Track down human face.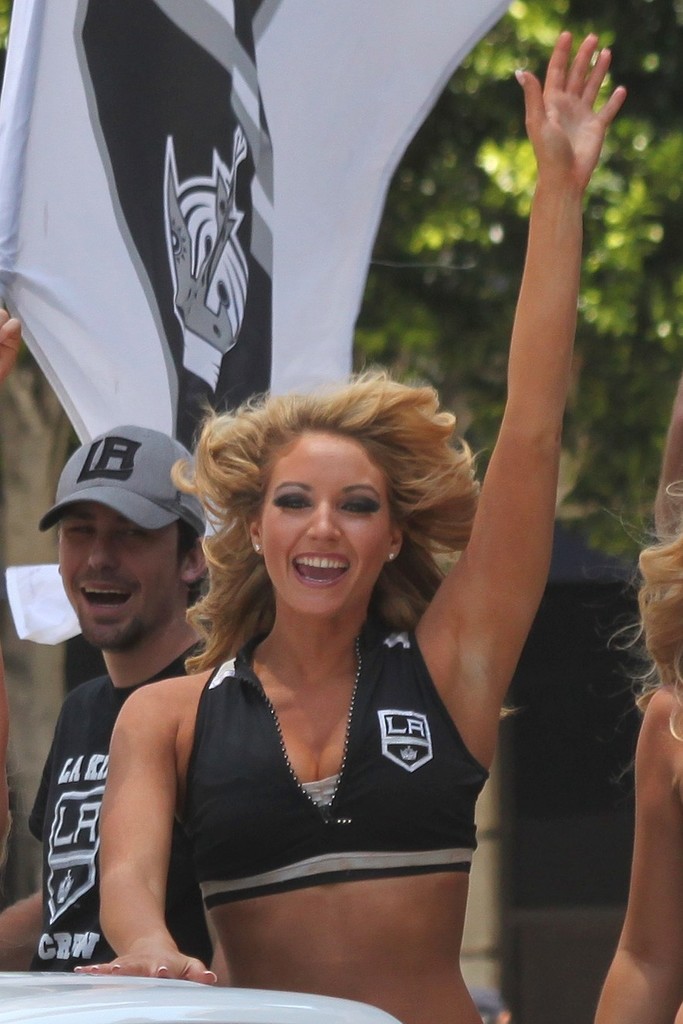
Tracked to region(254, 422, 396, 620).
